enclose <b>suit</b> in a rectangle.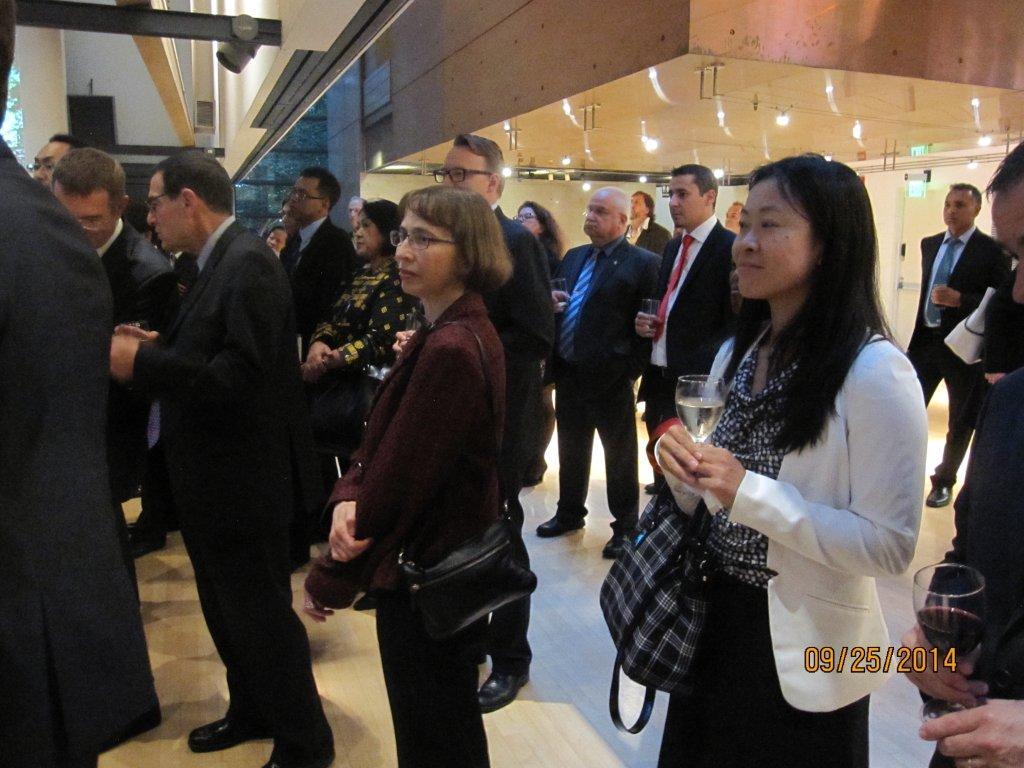
bbox=(623, 214, 672, 272).
